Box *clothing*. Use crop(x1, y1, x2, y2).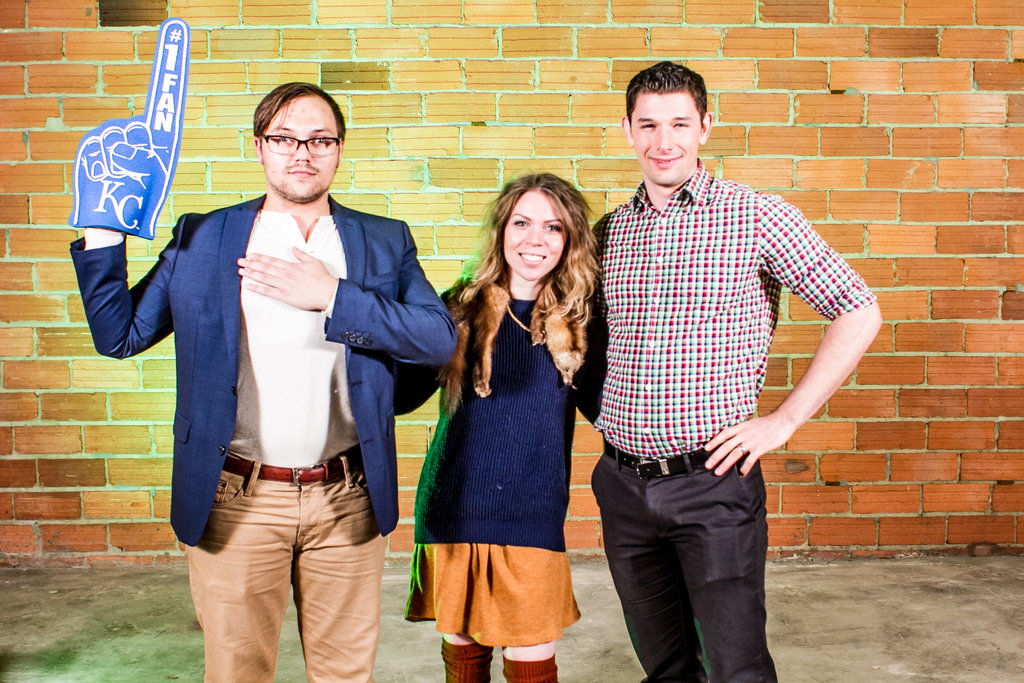
crop(70, 181, 456, 682).
